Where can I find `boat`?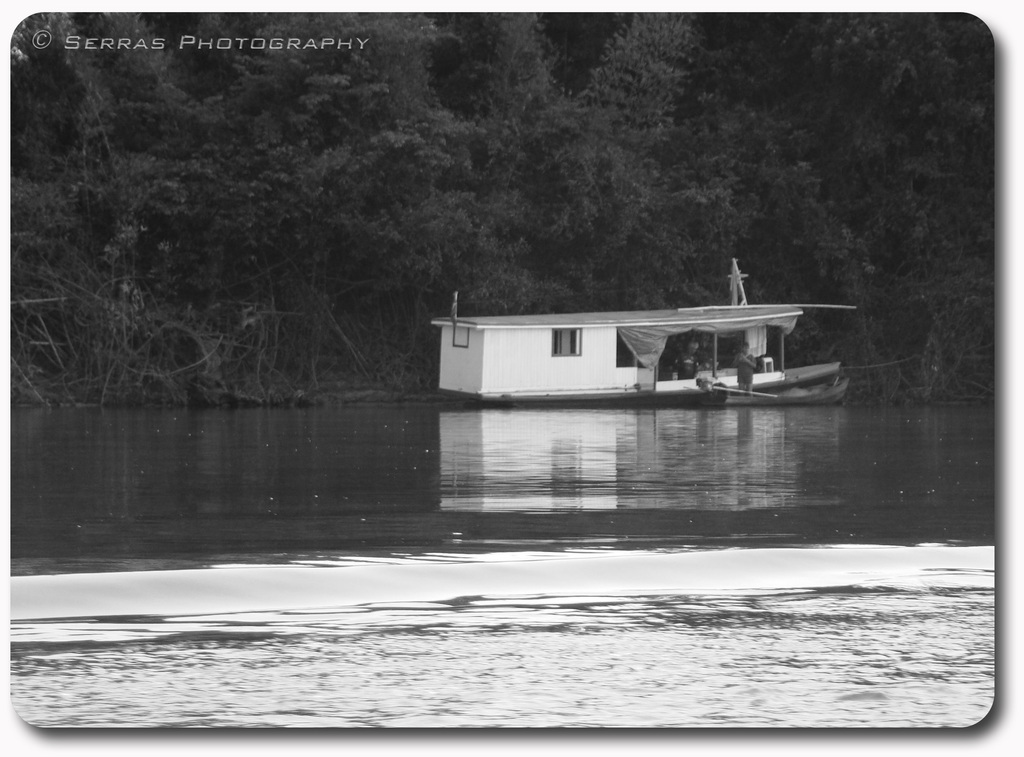
You can find it at {"x1": 413, "y1": 272, "x2": 861, "y2": 415}.
